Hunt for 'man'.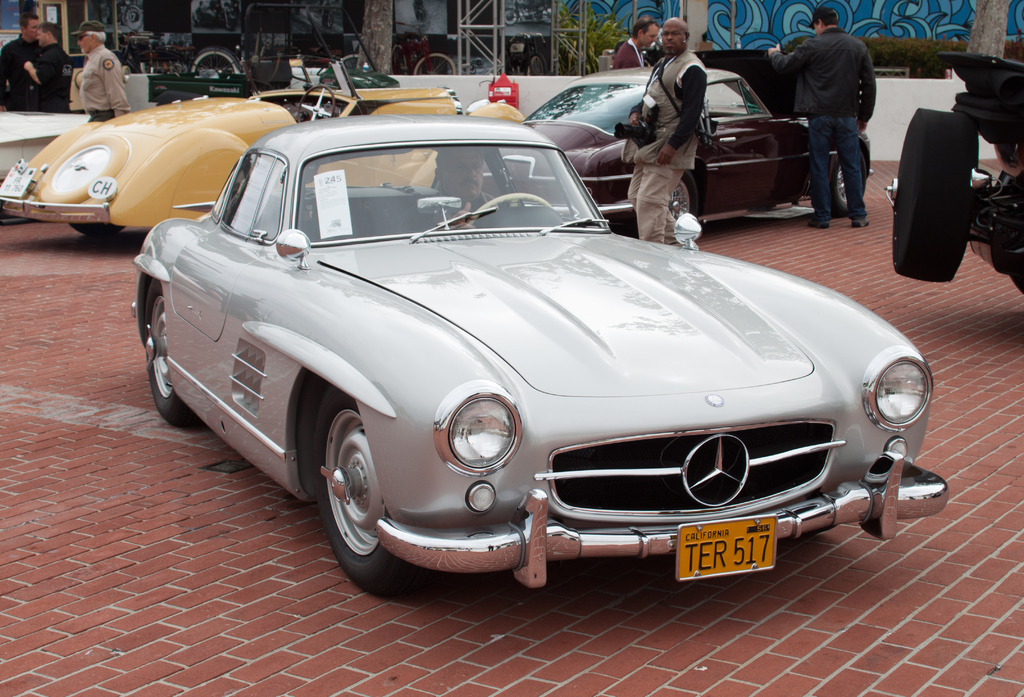
Hunted down at x1=73 y1=21 x2=134 y2=127.
